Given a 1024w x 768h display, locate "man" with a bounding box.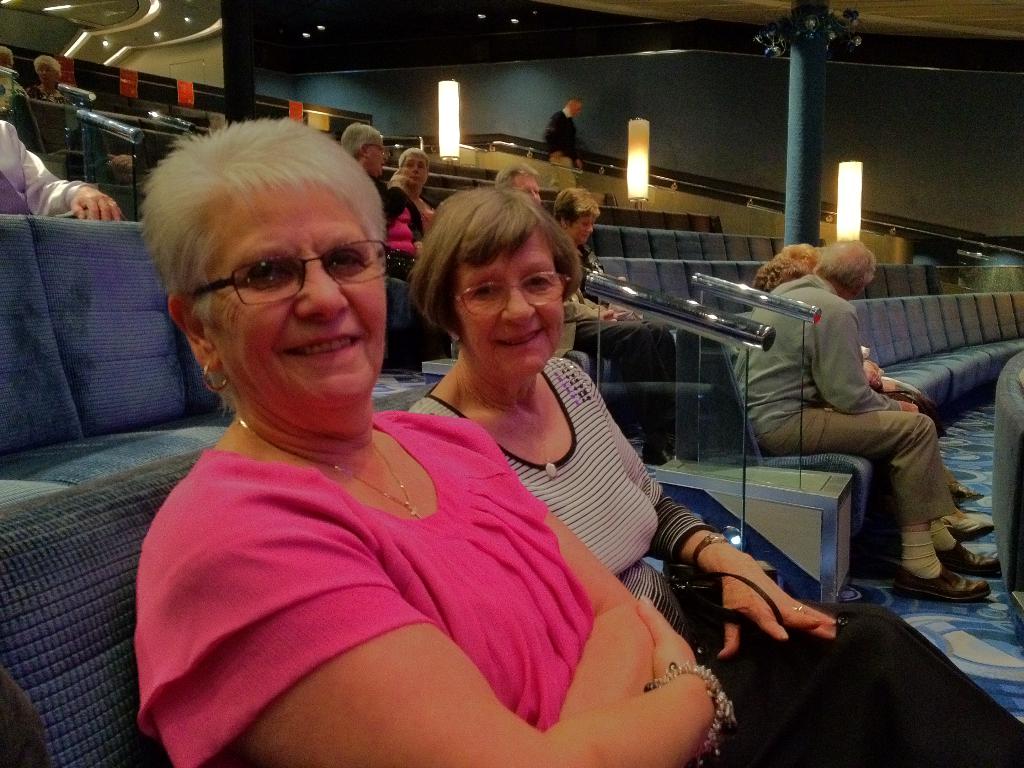
Located: detection(545, 97, 585, 170).
